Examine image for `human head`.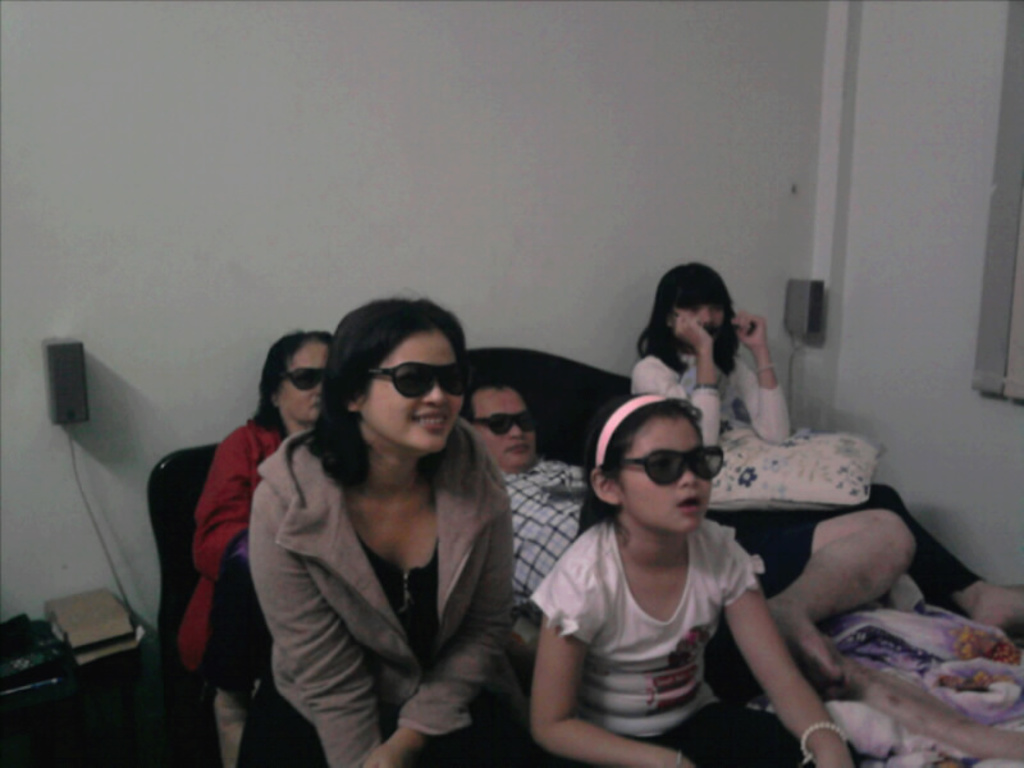
Examination result: region(307, 312, 479, 480).
